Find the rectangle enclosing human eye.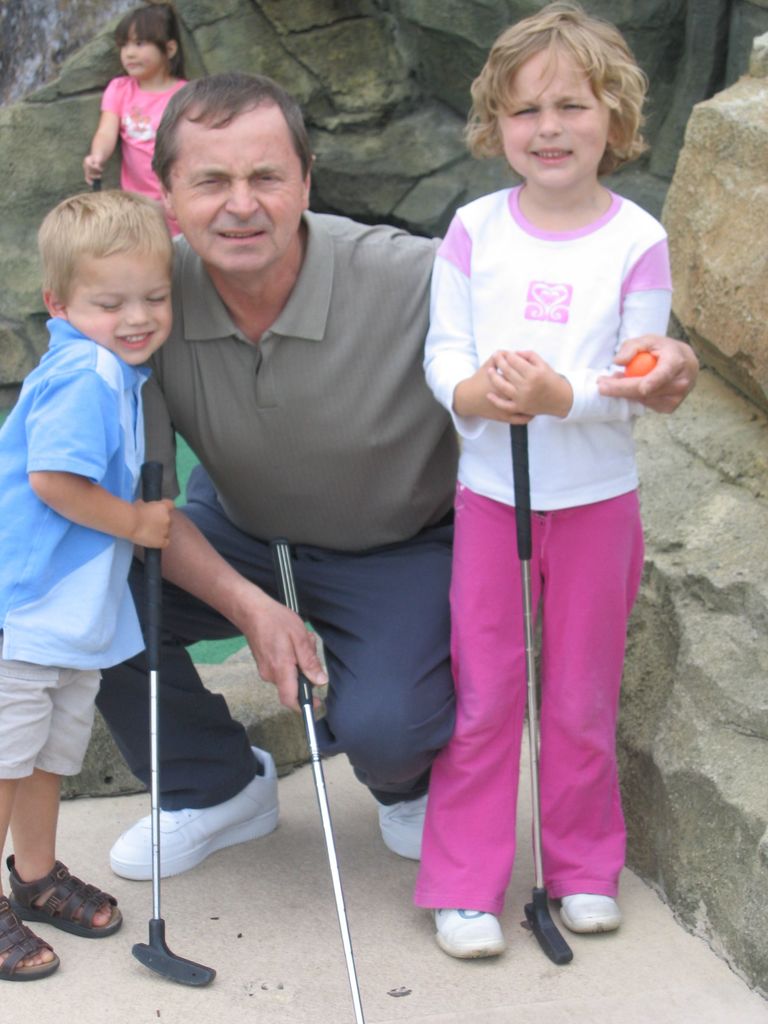
crop(184, 168, 226, 200).
